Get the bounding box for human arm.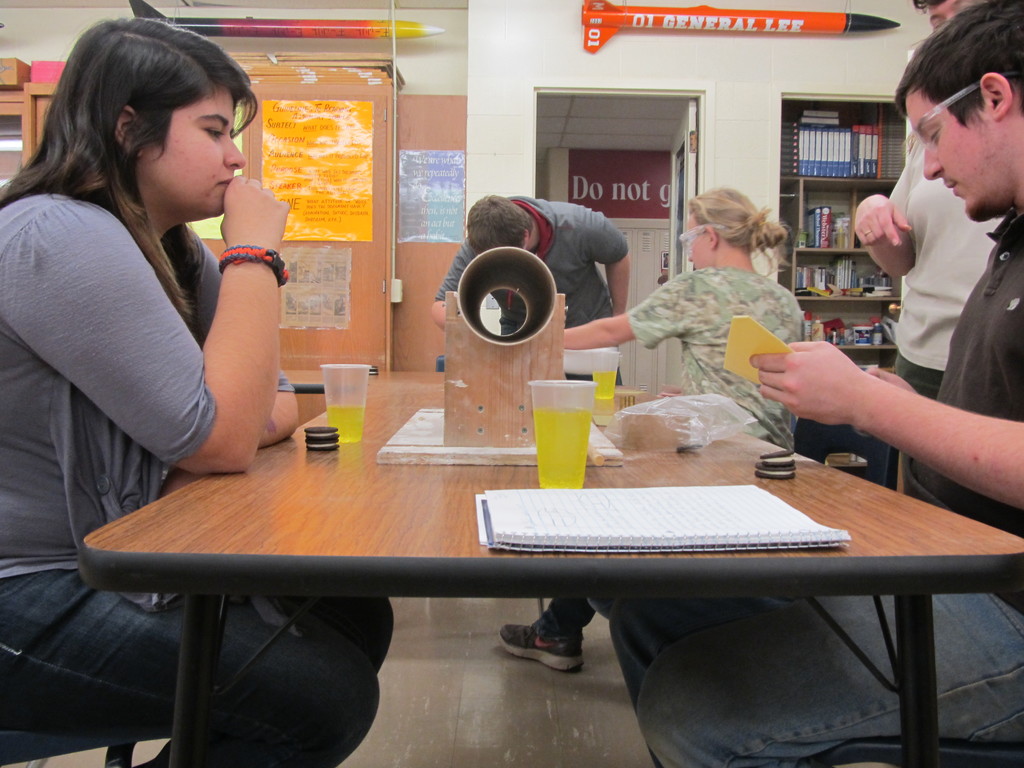
556/198/629/314.
